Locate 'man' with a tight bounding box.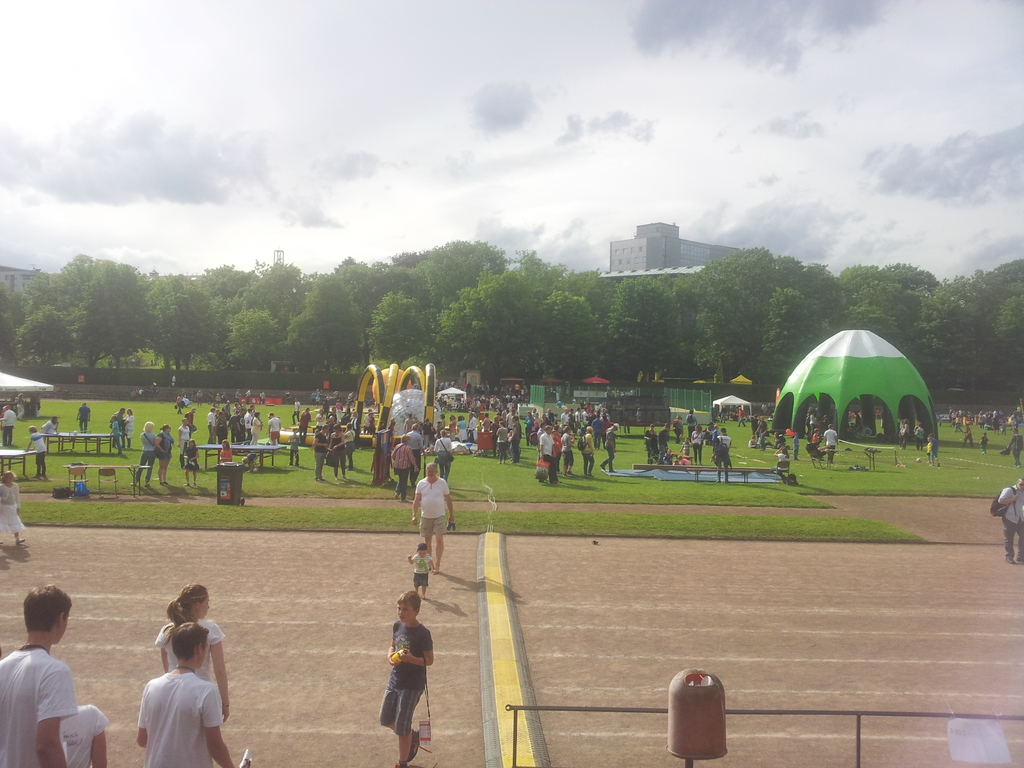
(38, 415, 54, 441).
